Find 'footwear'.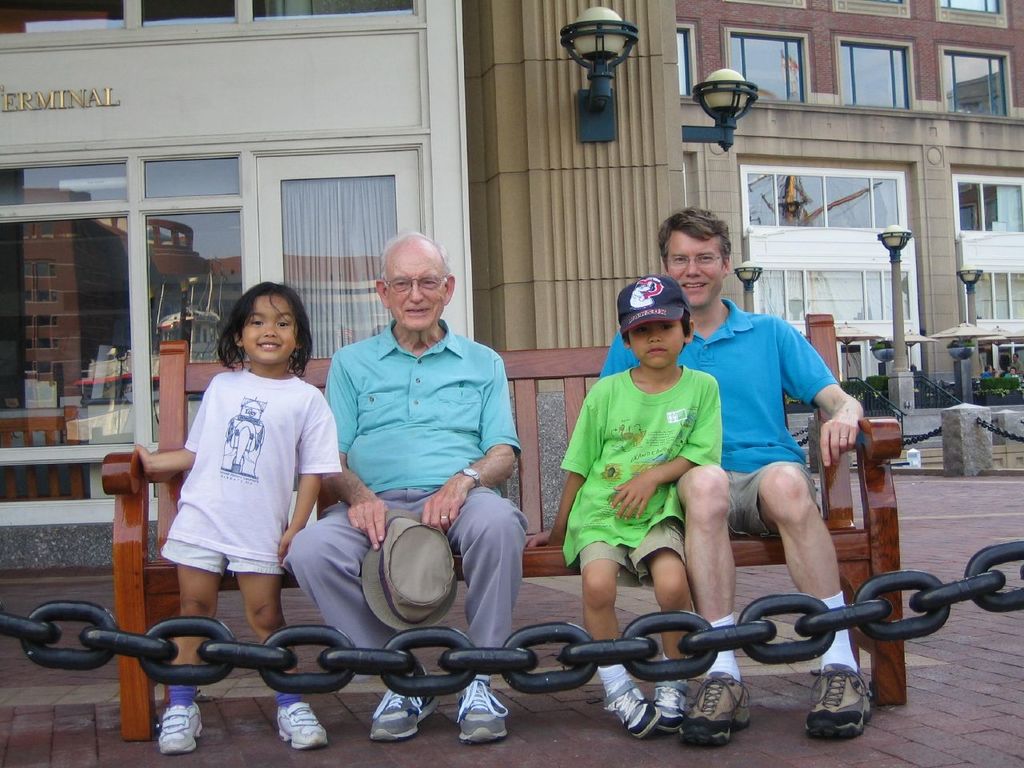
x1=273 y1=703 x2=326 y2=749.
